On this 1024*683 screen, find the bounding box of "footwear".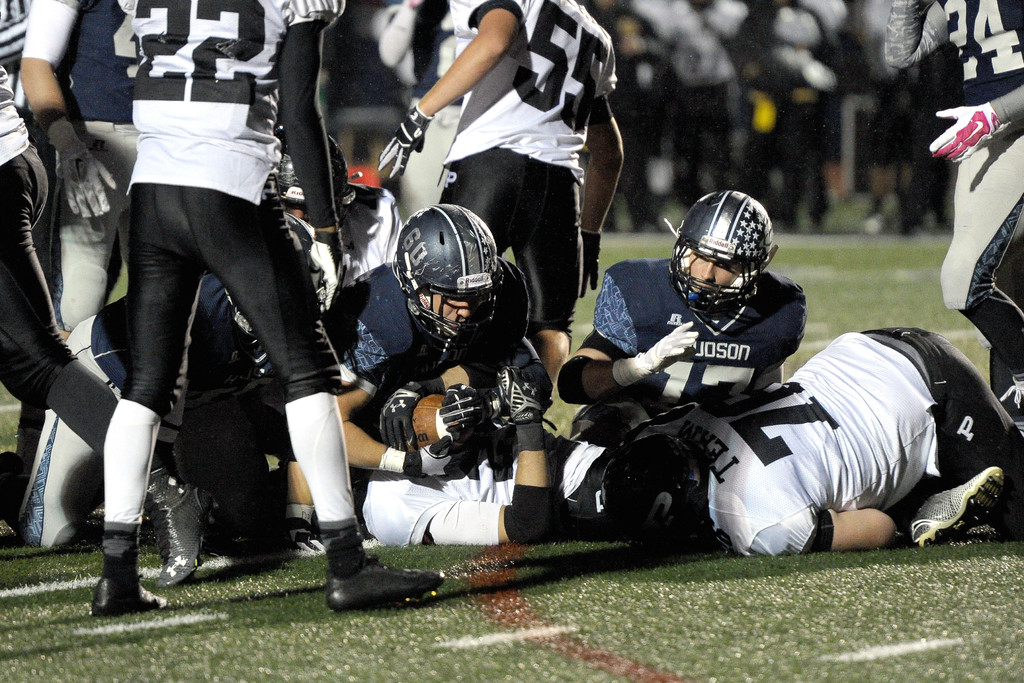
Bounding box: Rect(903, 463, 1007, 545).
